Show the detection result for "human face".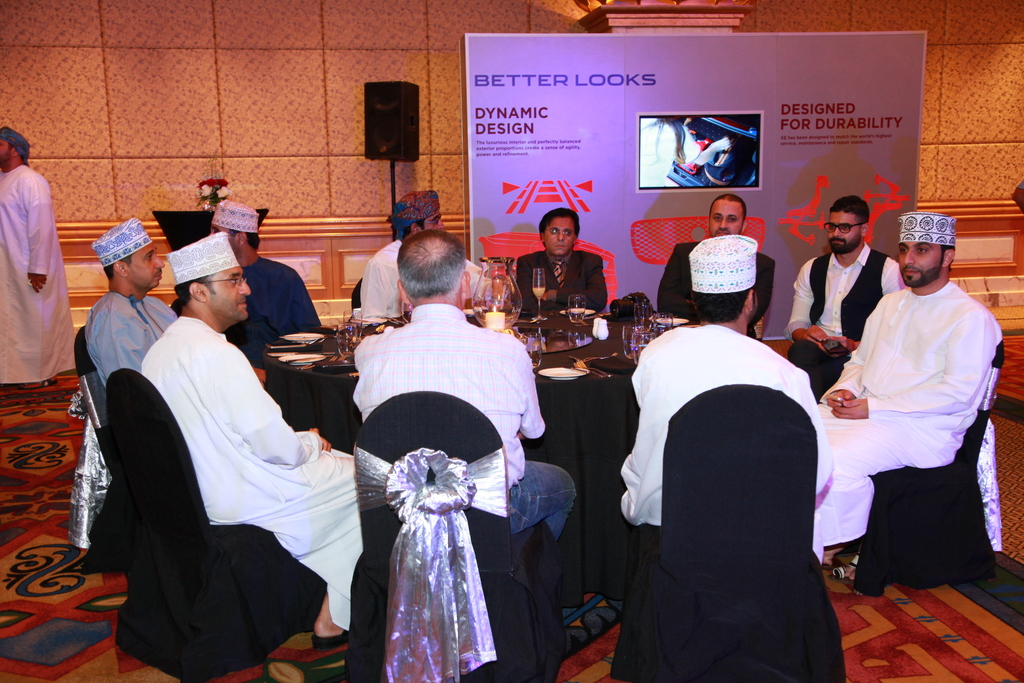
box(900, 239, 949, 288).
